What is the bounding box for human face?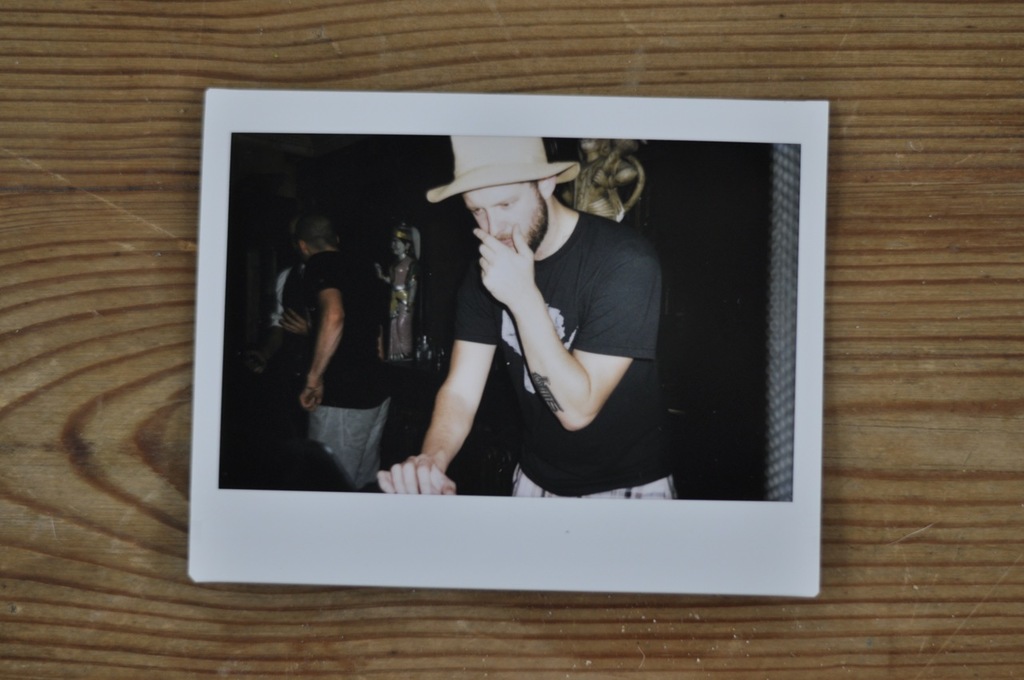
locate(460, 186, 544, 246).
